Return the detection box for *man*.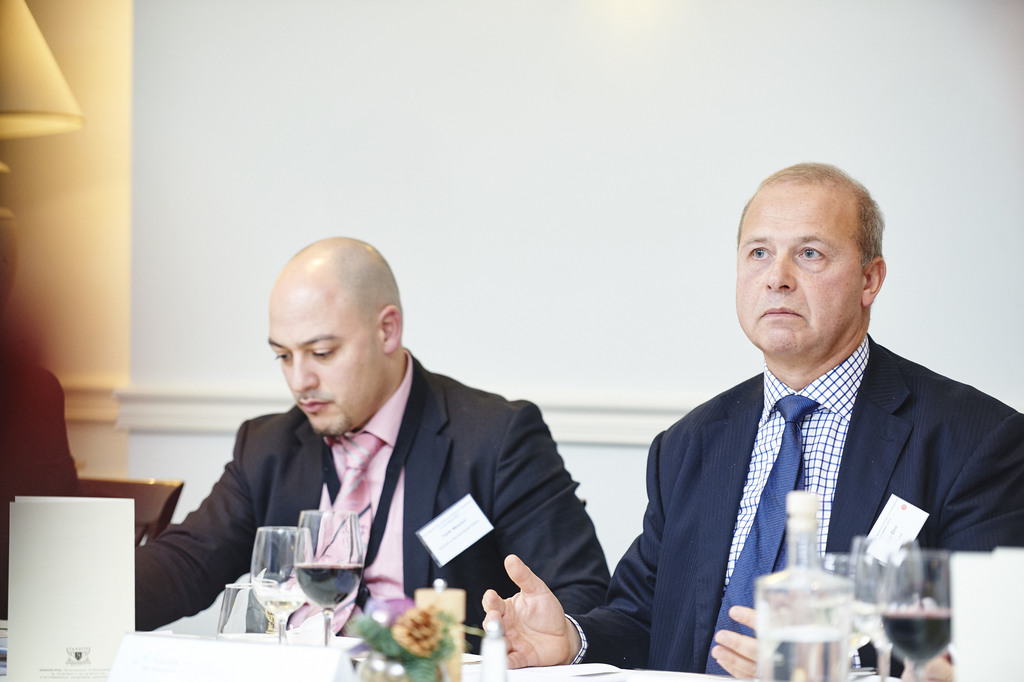
box(135, 234, 612, 656).
